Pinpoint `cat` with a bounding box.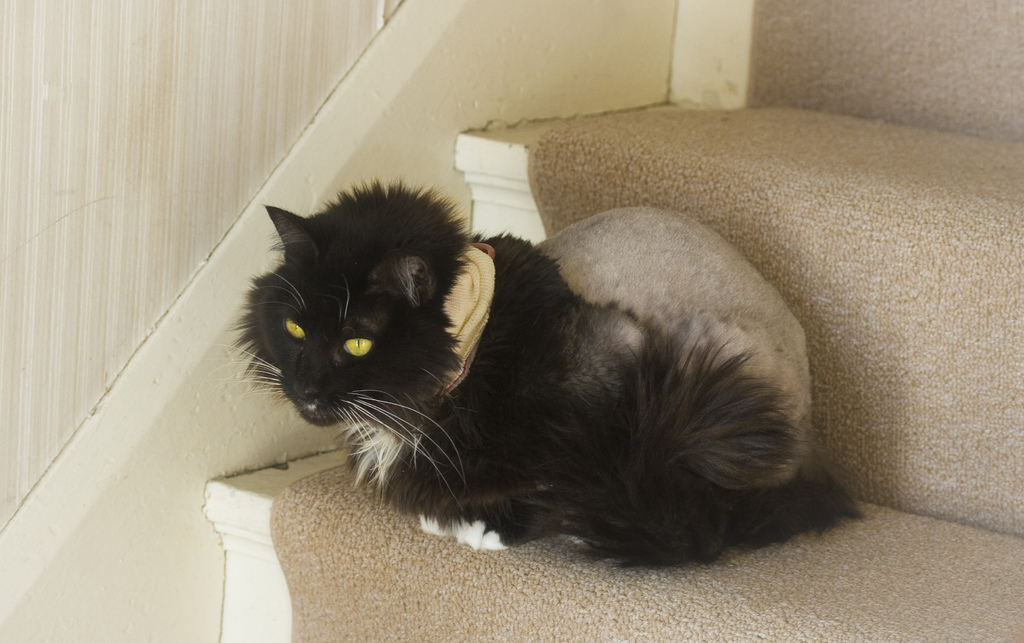
{"left": 227, "top": 175, "right": 869, "bottom": 576}.
